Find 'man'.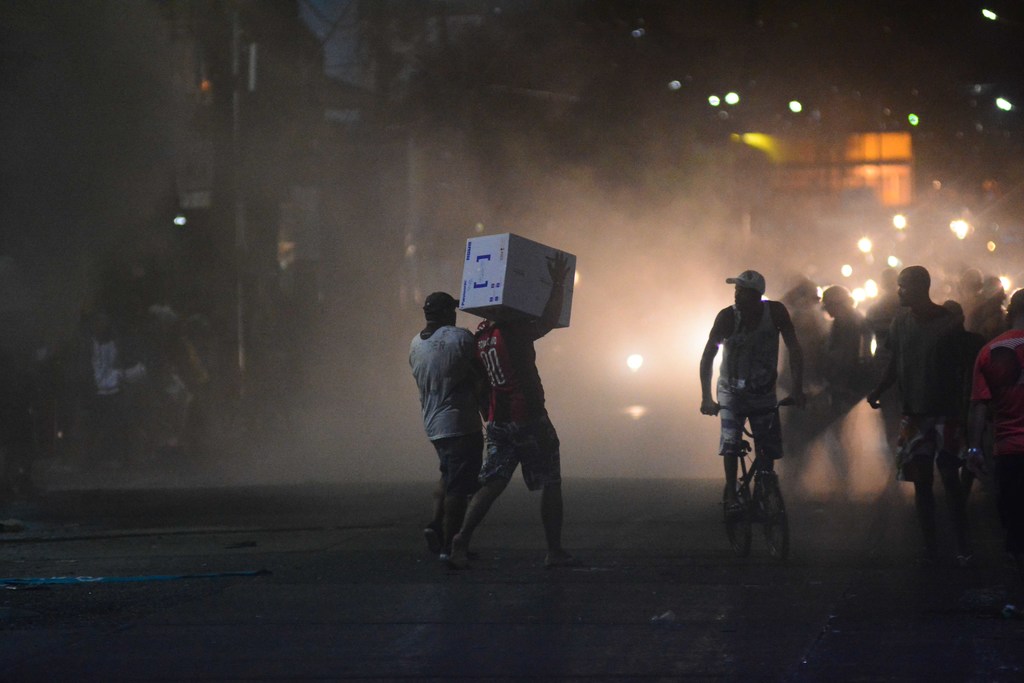
detection(967, 286, 1023, 538).
